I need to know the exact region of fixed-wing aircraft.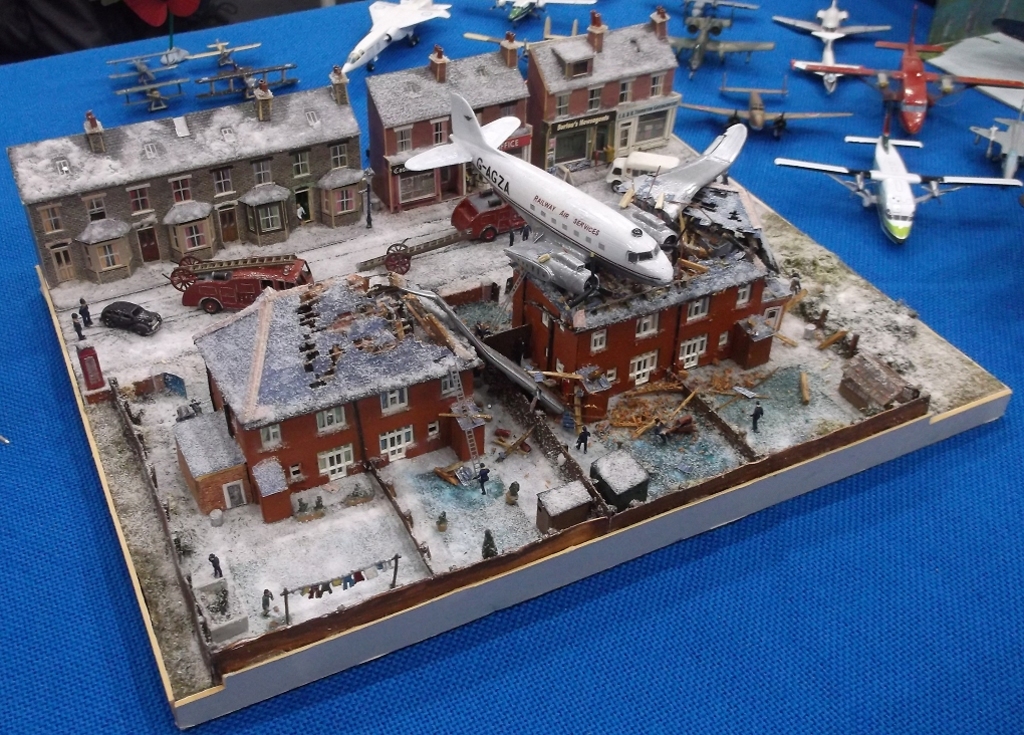
Region: 337:0:451:74.
